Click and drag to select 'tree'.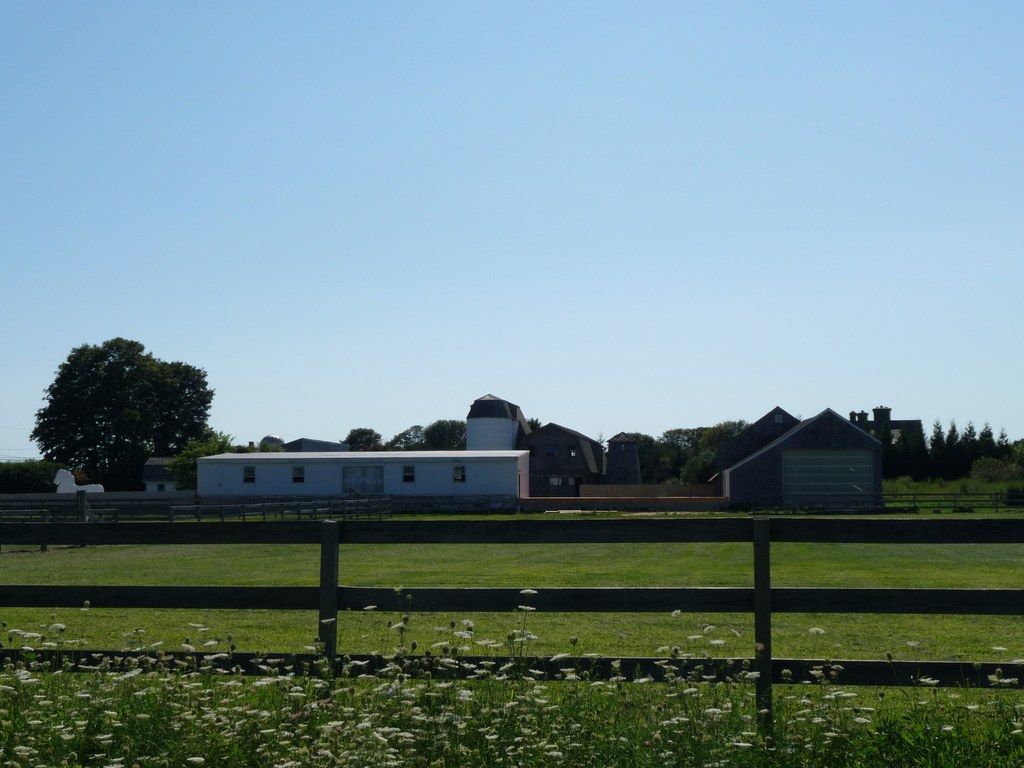
Selection: detection(26, 331, 218, 488).
